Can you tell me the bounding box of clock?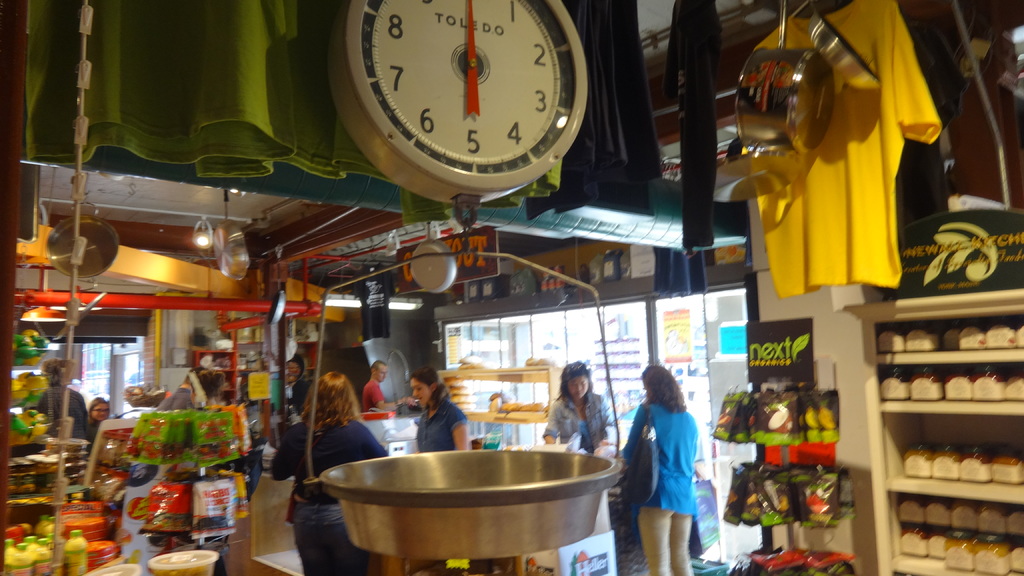
[333,2,584,180].
